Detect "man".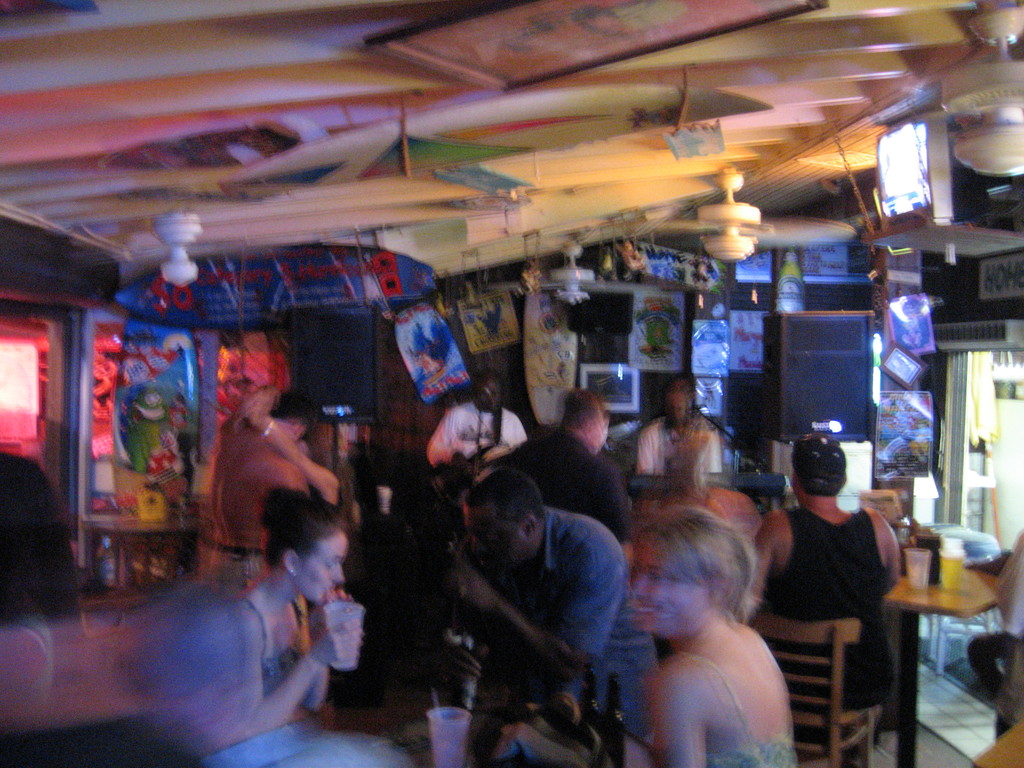
Detected at (446,465,664,700).
